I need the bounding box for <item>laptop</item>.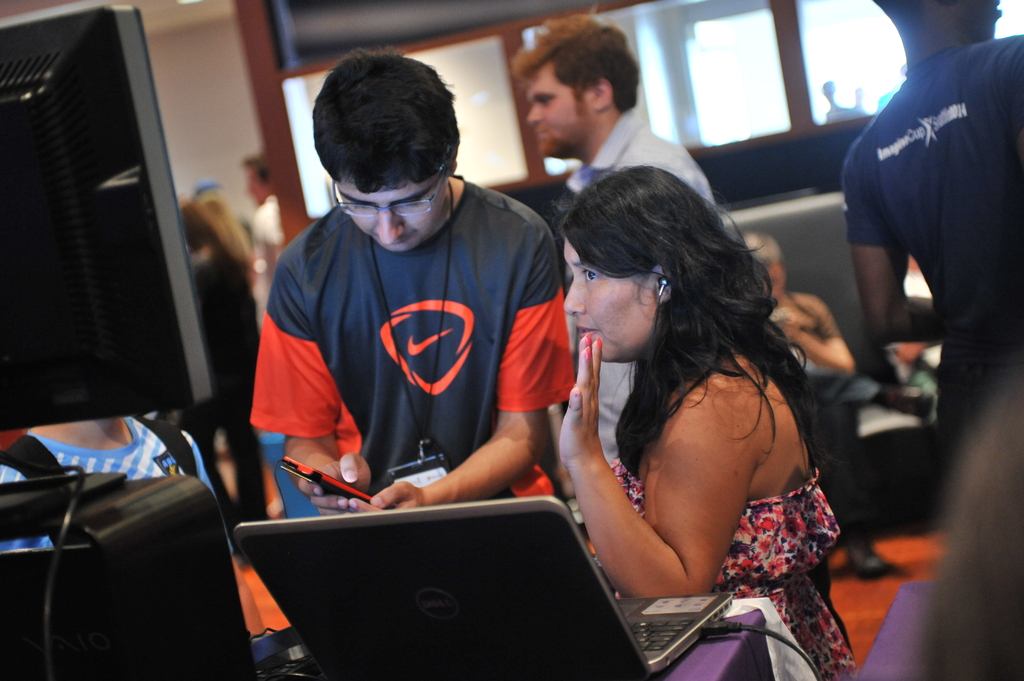
Here it is: region(232, 504, 660, 673).
